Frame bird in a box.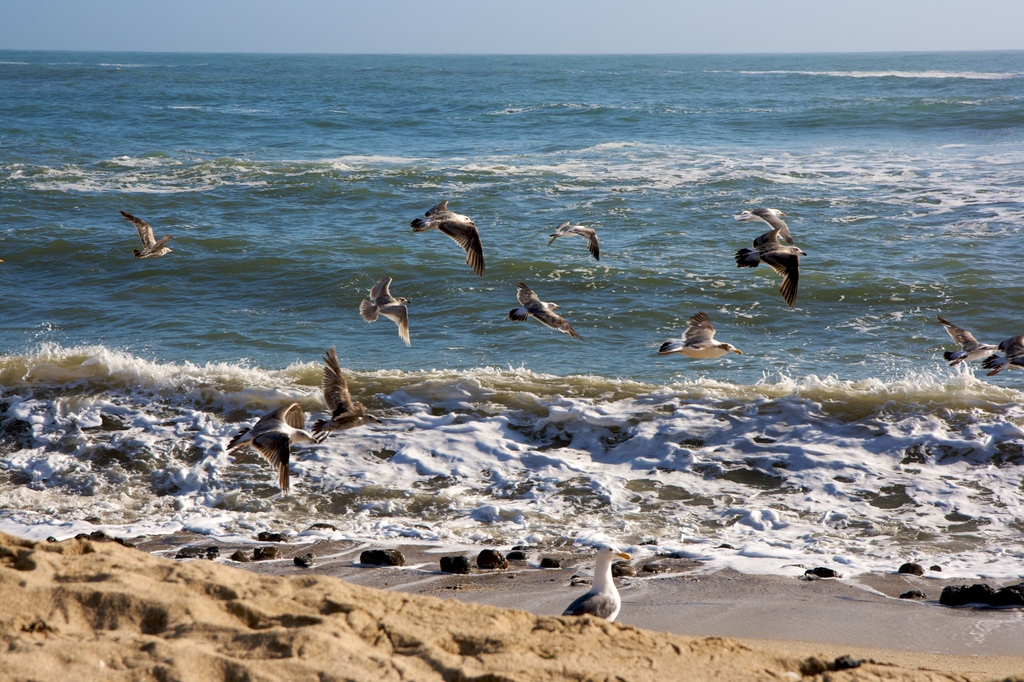
122, 211, 172, 259.
